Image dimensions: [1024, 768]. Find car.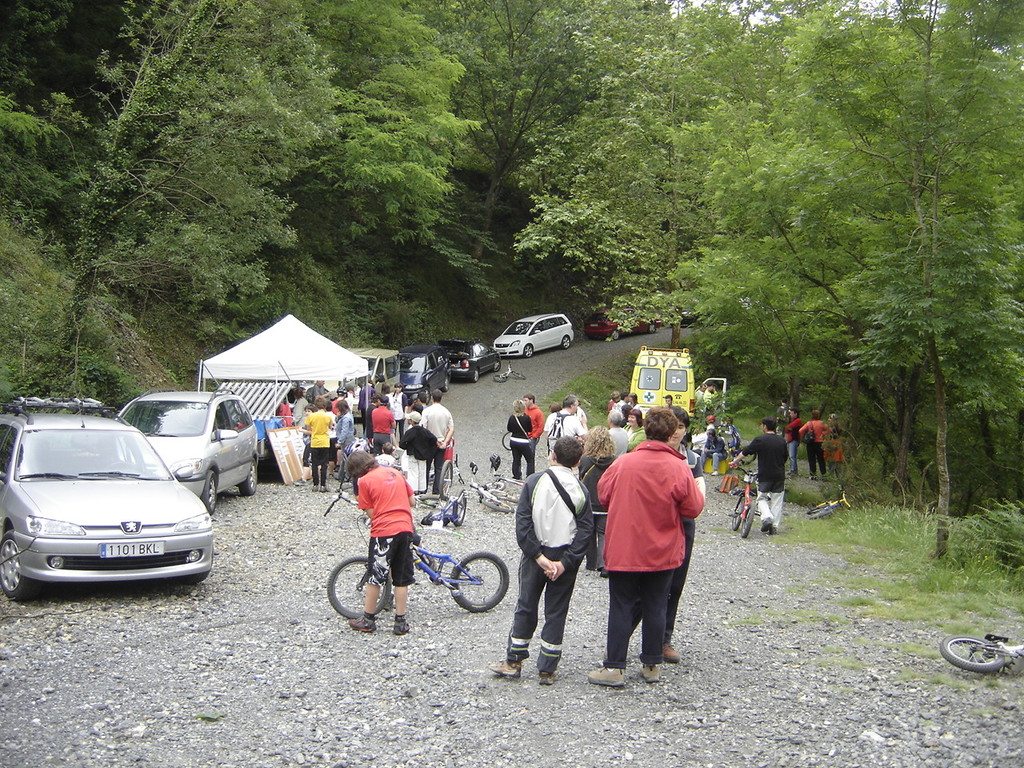
448/338/503/382.
